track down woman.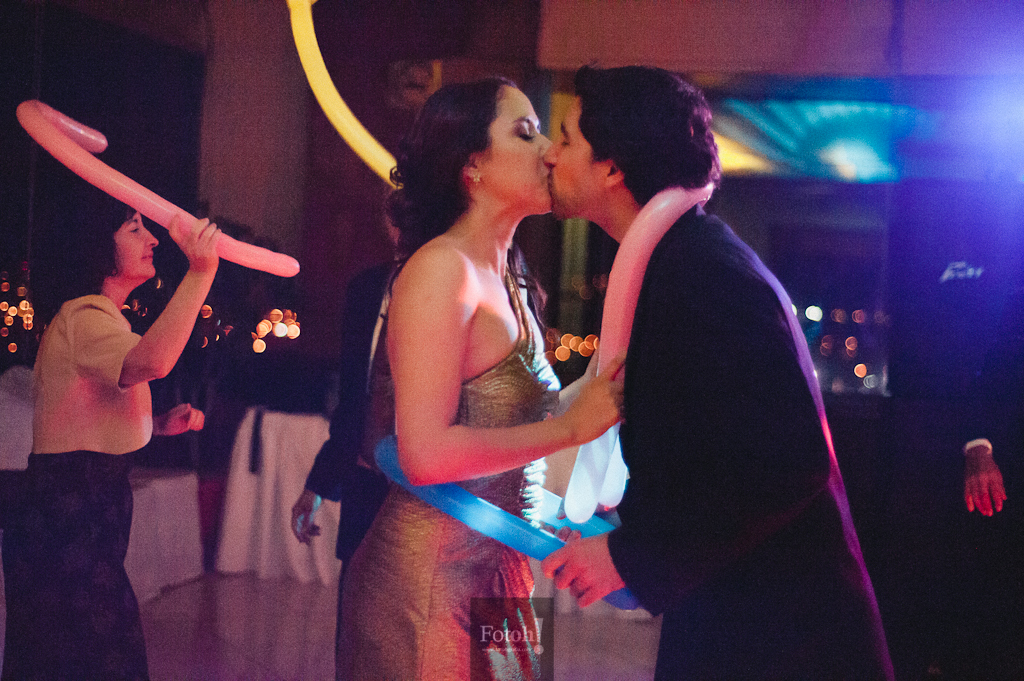
Tracked to bbox(9, 198, 217, 680).
